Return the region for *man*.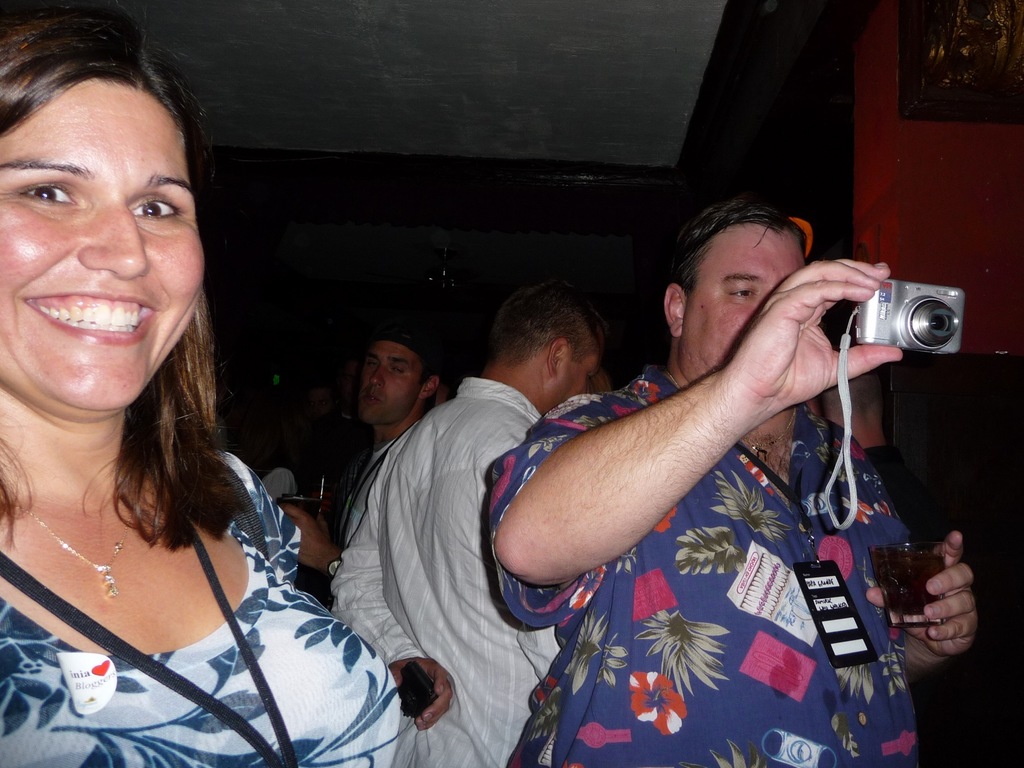
bbox=(392, 186, 972, 739).
